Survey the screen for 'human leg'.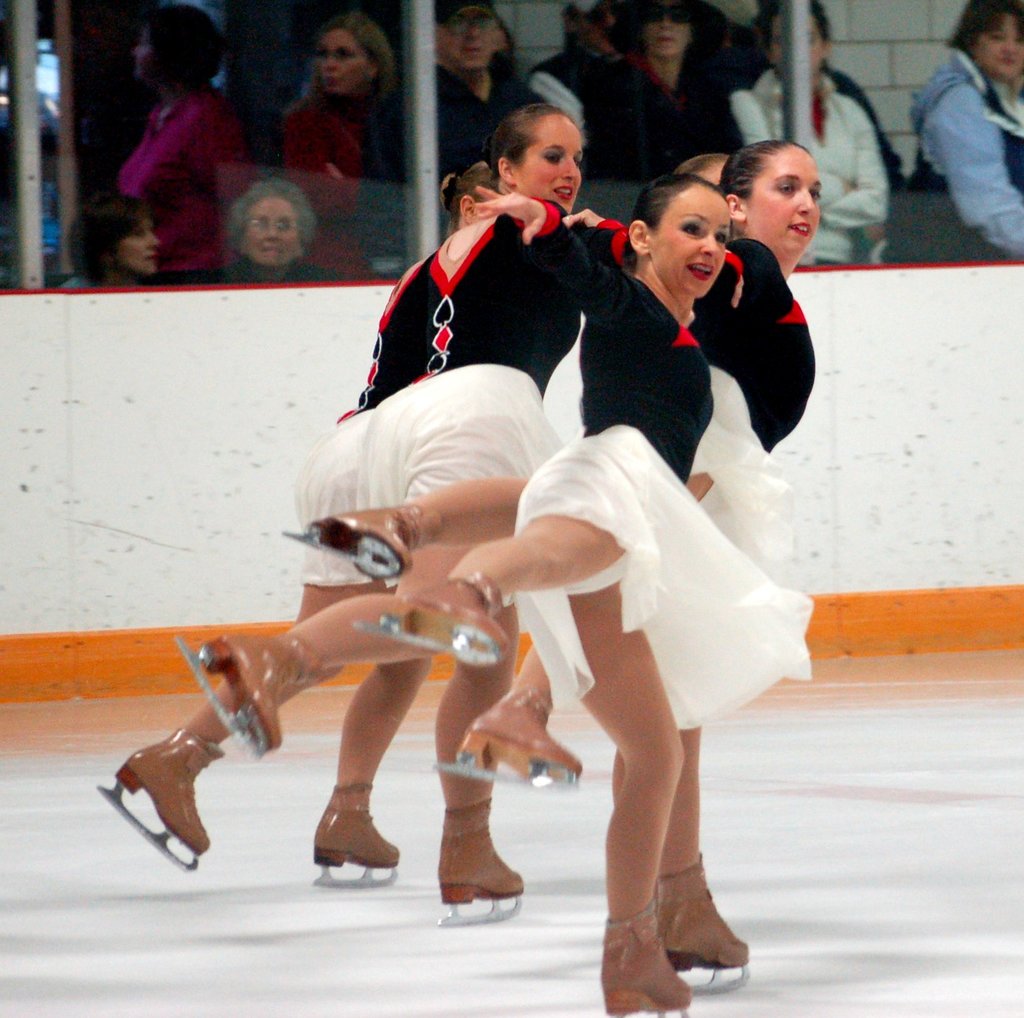
Survey found: [566,580,687,1017].
